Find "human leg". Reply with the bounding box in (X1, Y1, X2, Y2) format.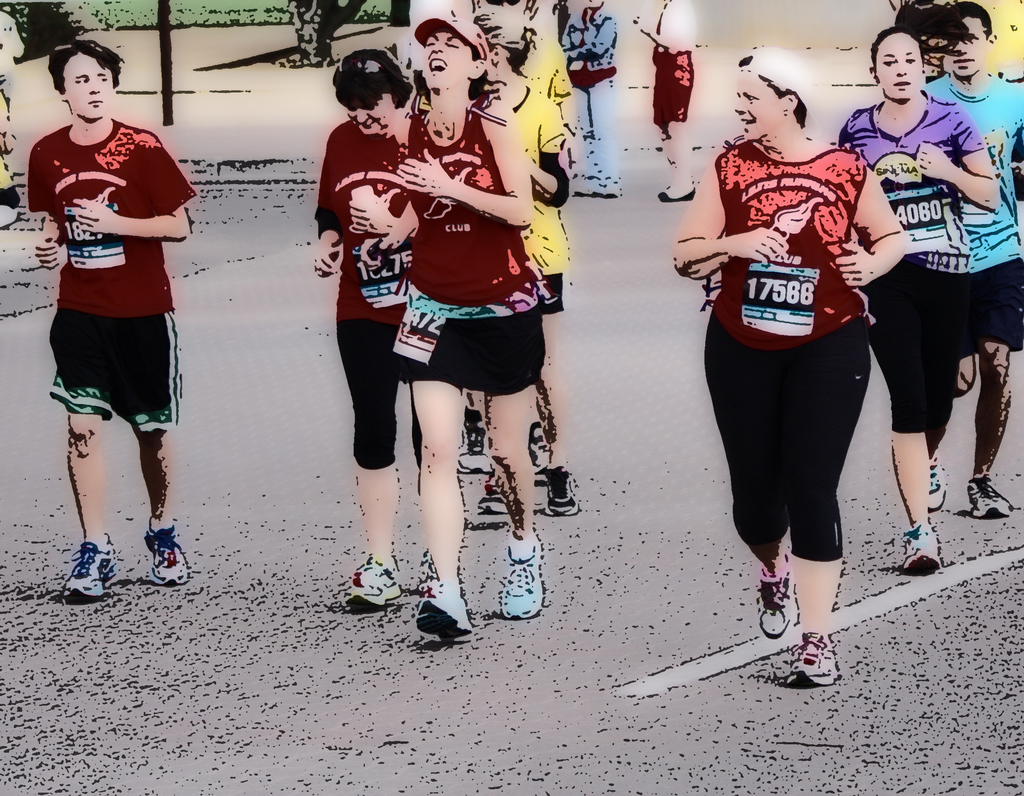
(150, 431, 194, 589).
